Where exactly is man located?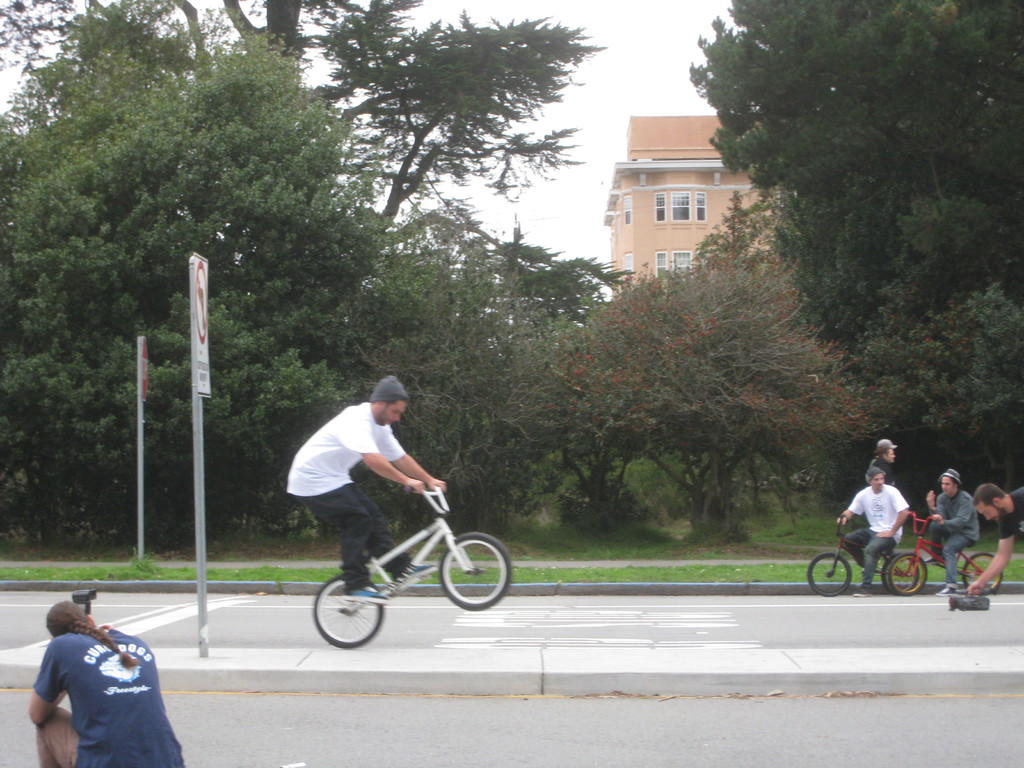
Its bounding box is 19, 595, 178, 764.
